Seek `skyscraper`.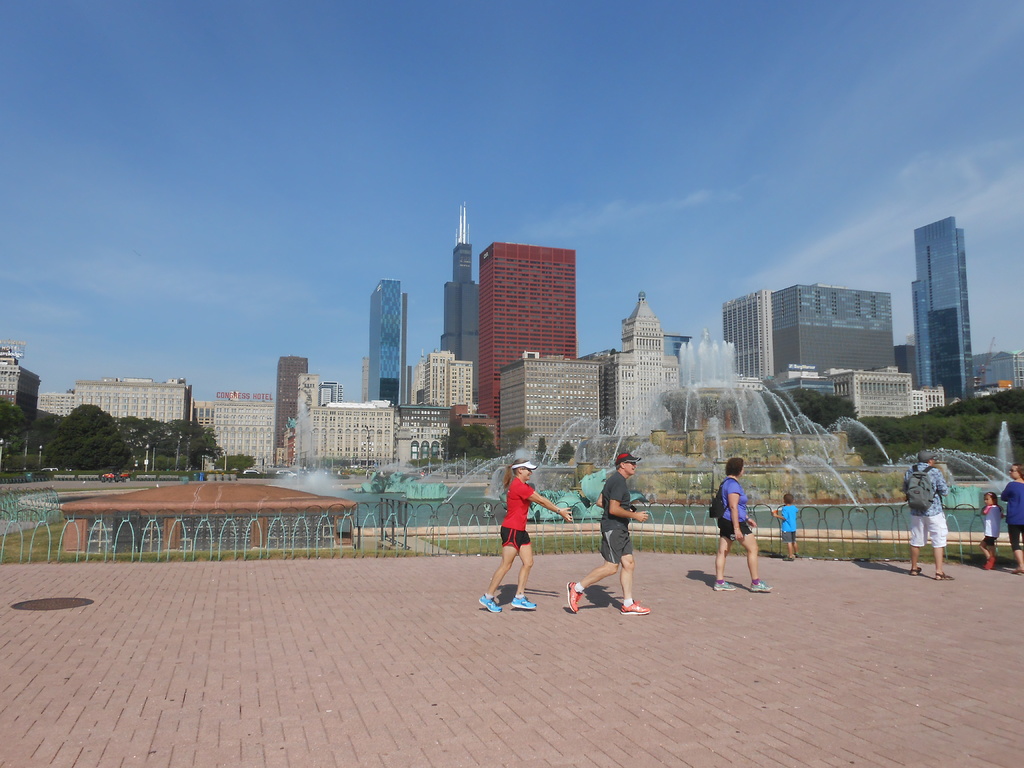
<box>906,209,979,402</box>.
